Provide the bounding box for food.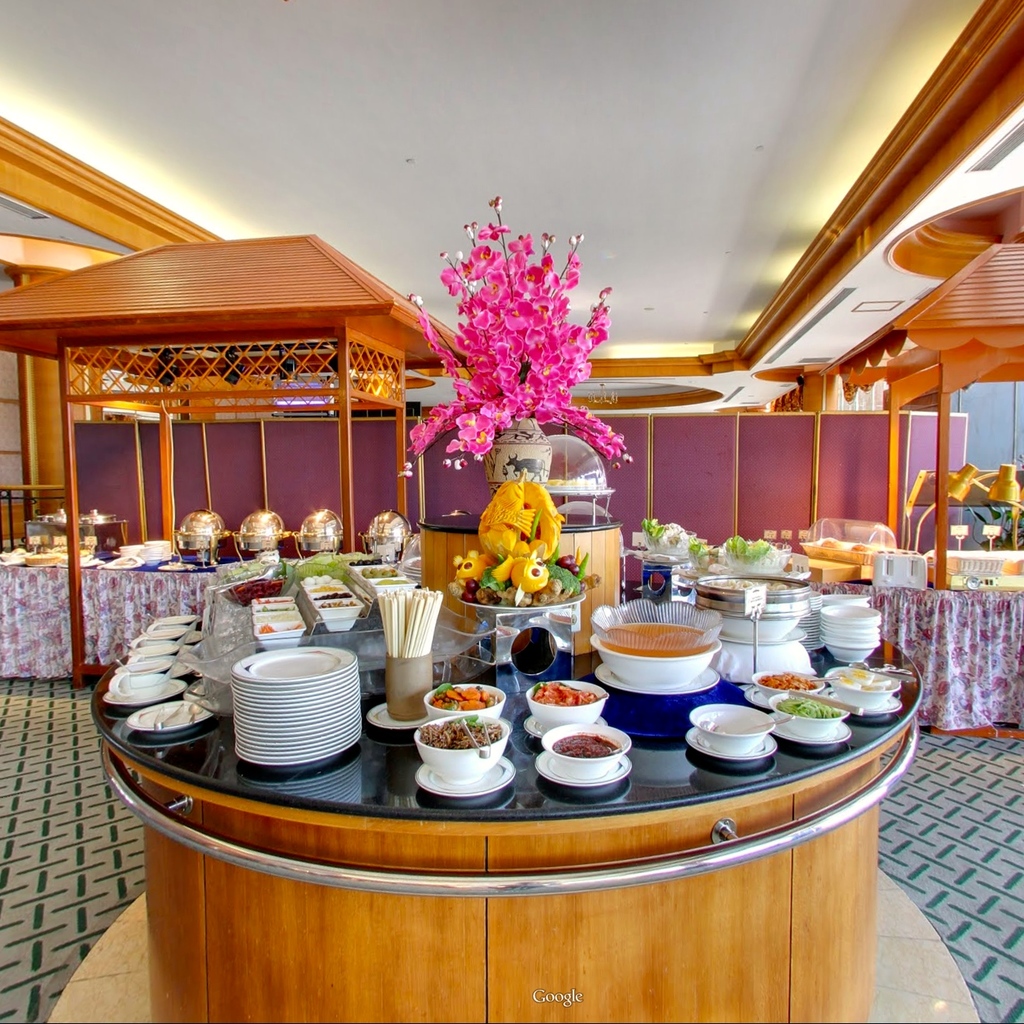
(171, 647, 193, 675).
